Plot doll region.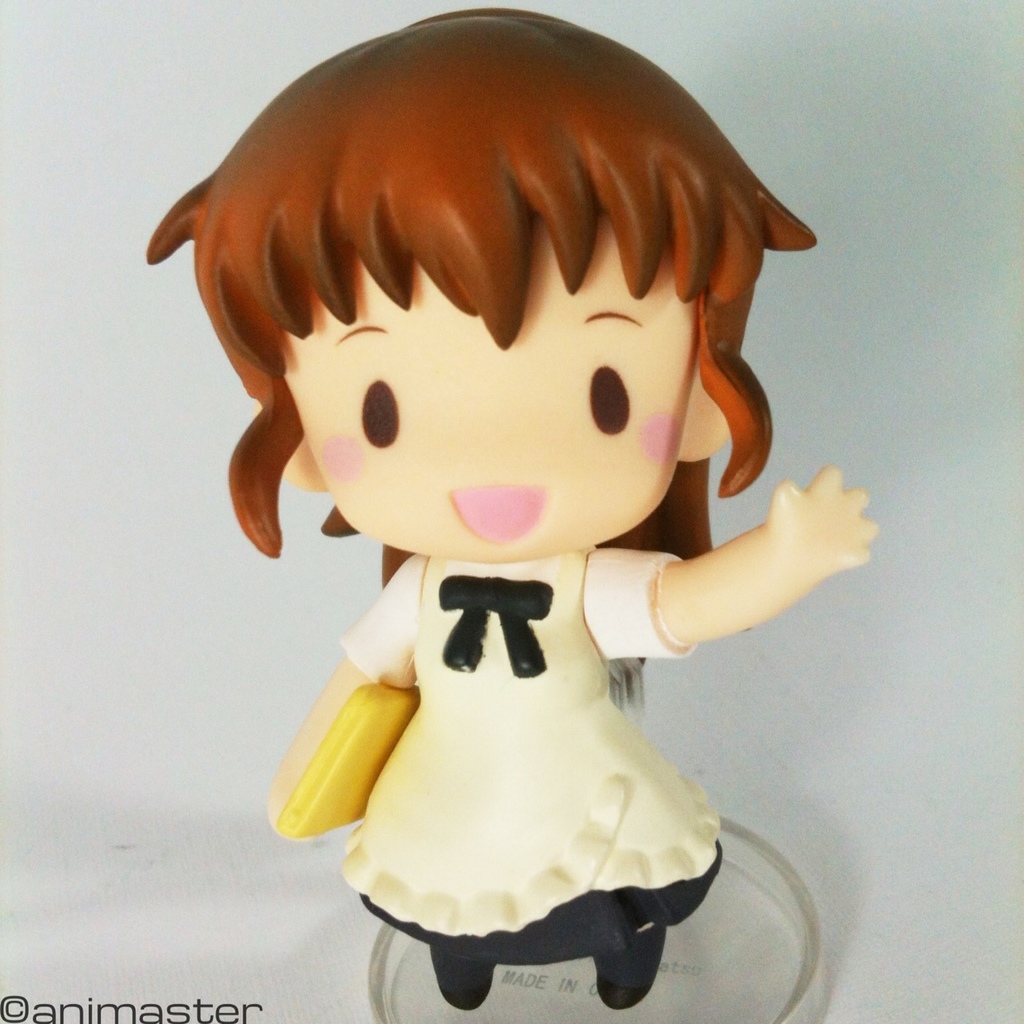
Plotted at l=193, t=2, r=834, b=993.
